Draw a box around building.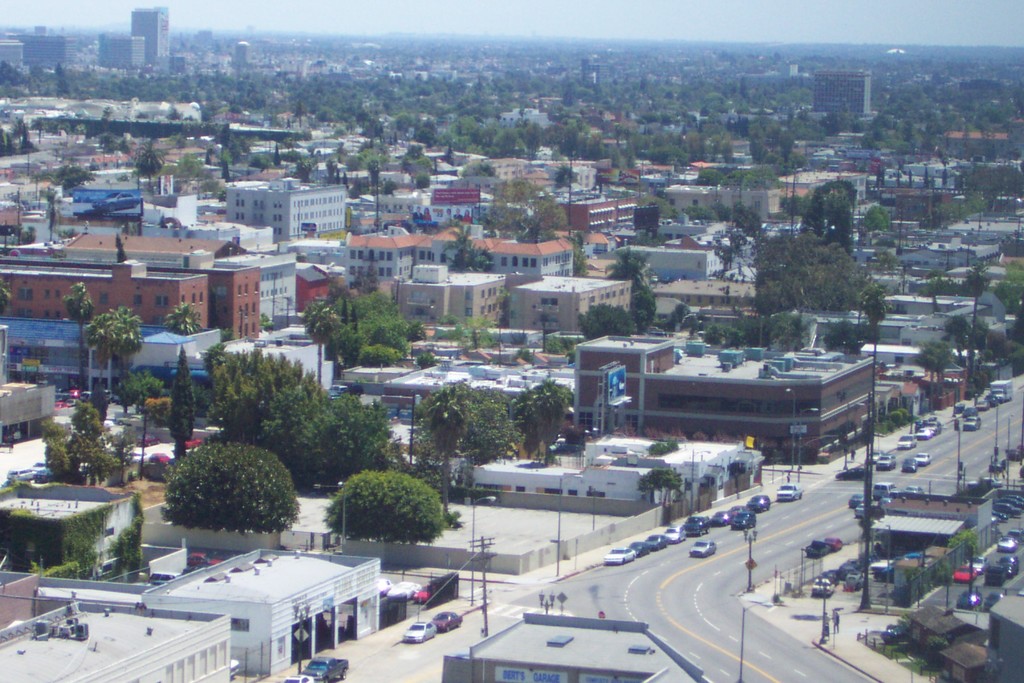
box(225, 176, 347, 242).
